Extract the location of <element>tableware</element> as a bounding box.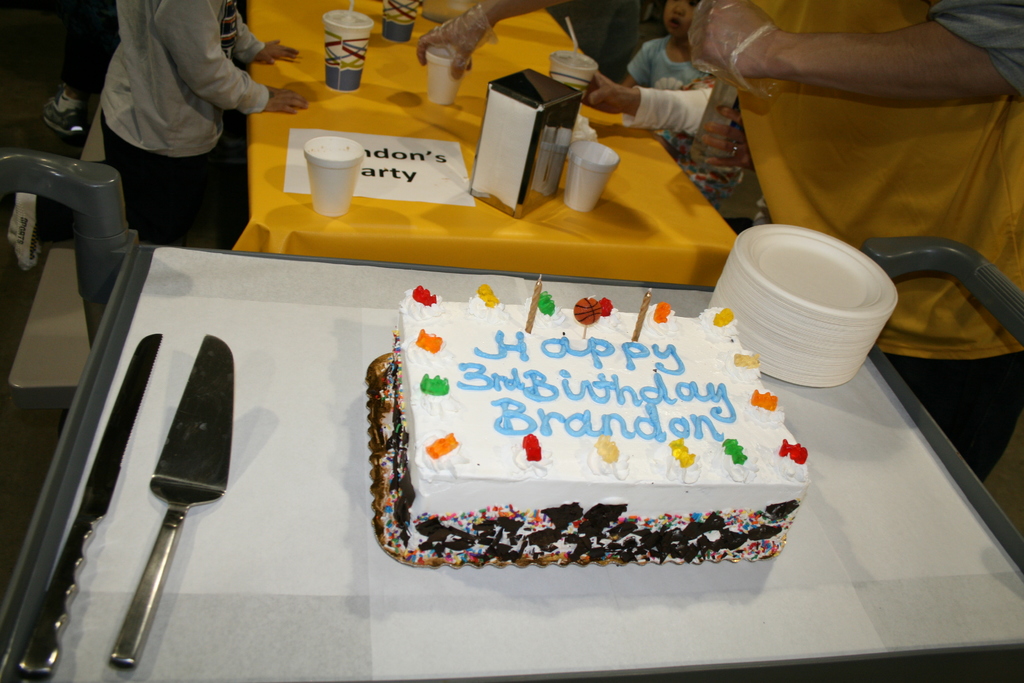
{"left": 301, "top": 133, "right": 374, "bottom": 215}.
